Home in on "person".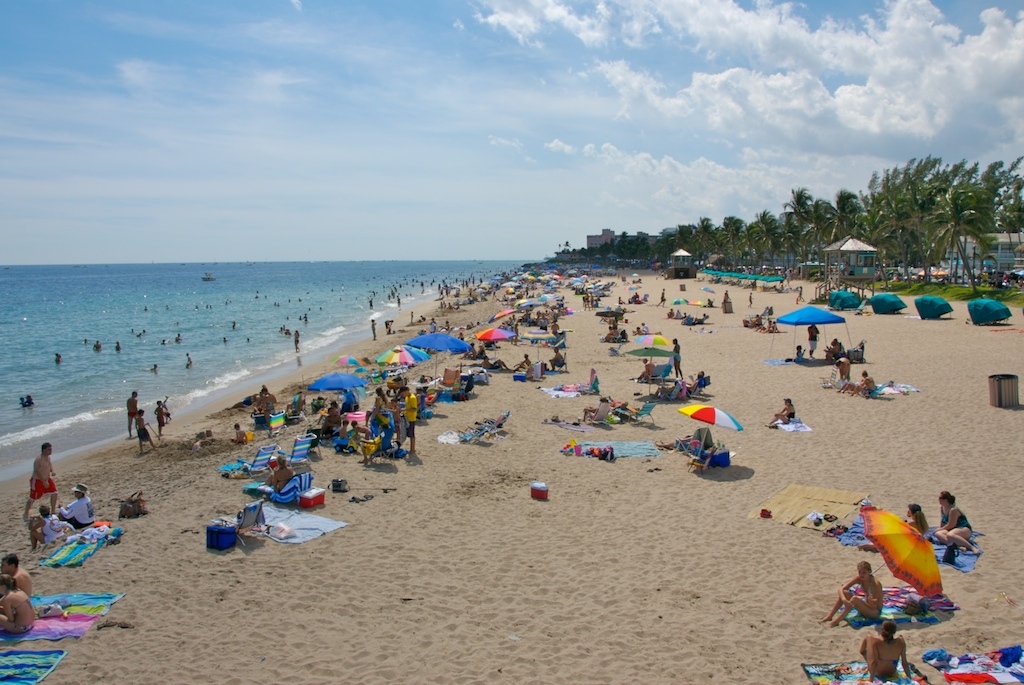
Homed in at left=232, top=425, right=243, bottom=440.
